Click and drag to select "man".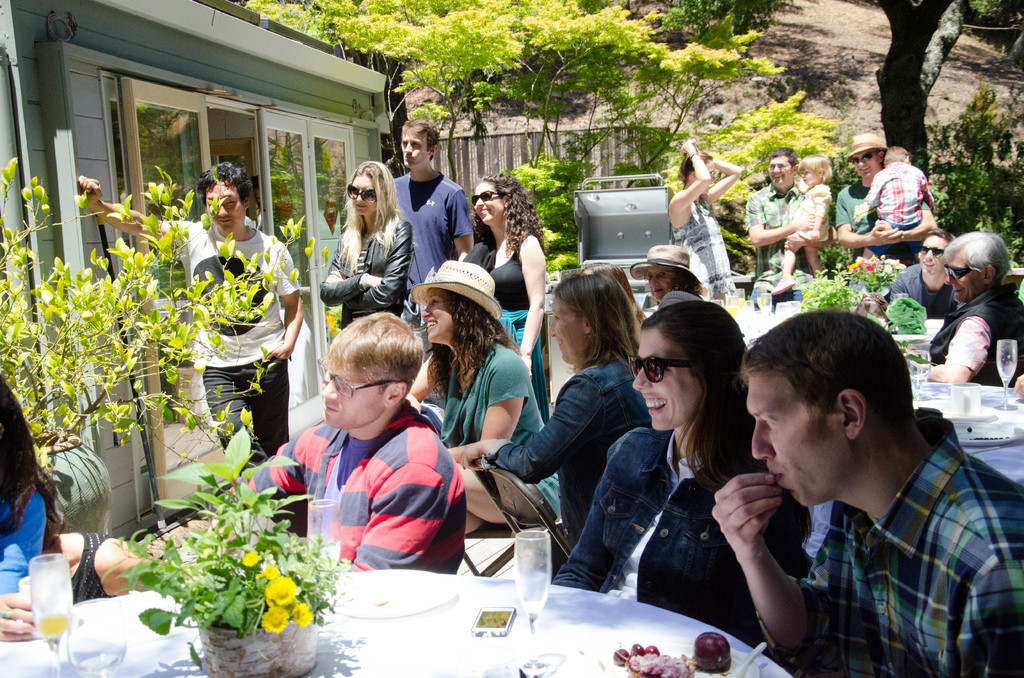
Selection: (831,134,939,273).
